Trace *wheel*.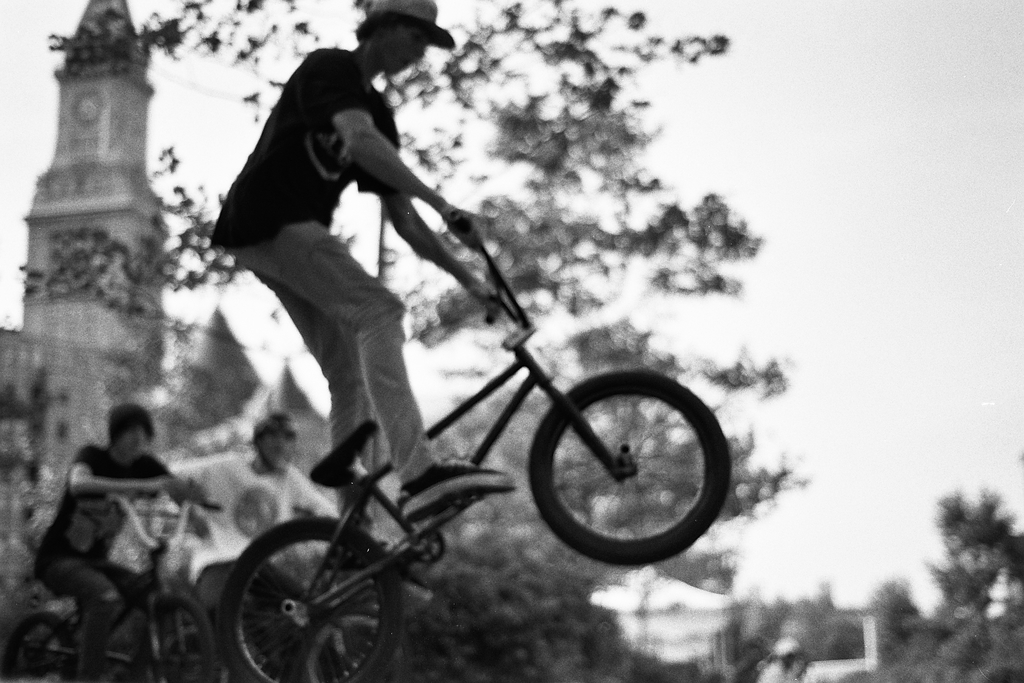
Traced to detection(221, 516, 403, 682).
